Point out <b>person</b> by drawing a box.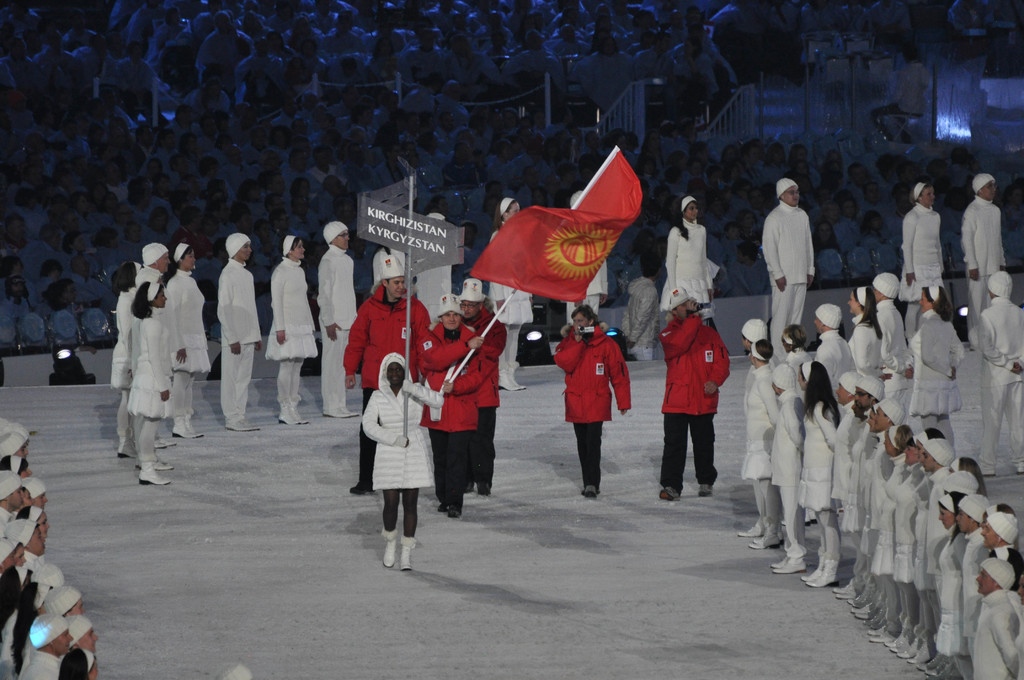
box(459, 279, 510, 500).
